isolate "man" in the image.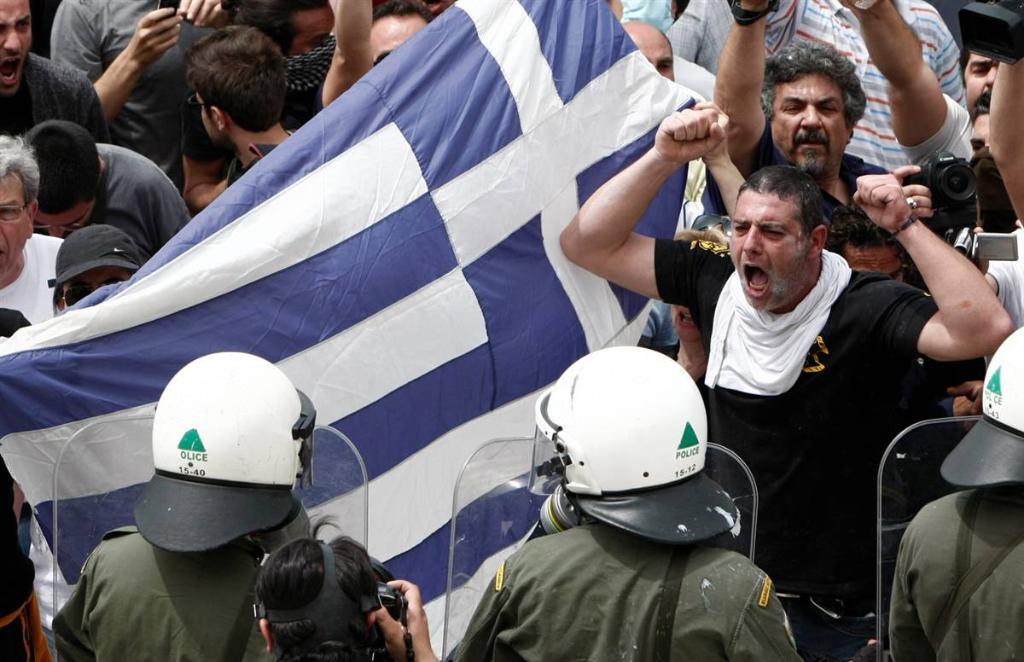
Isolated region: pyautogui.locateOnScreen(706, 0, 910, 283).
